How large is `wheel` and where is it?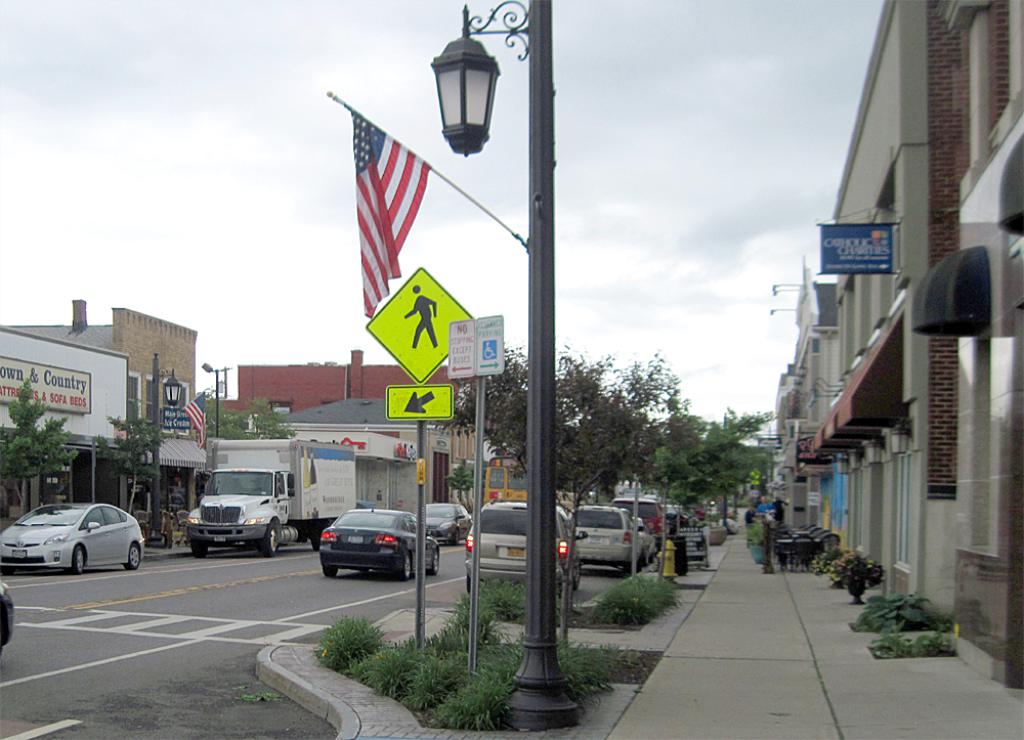
Bounding box: (left=574, top=557, right=584, bottom=582).
